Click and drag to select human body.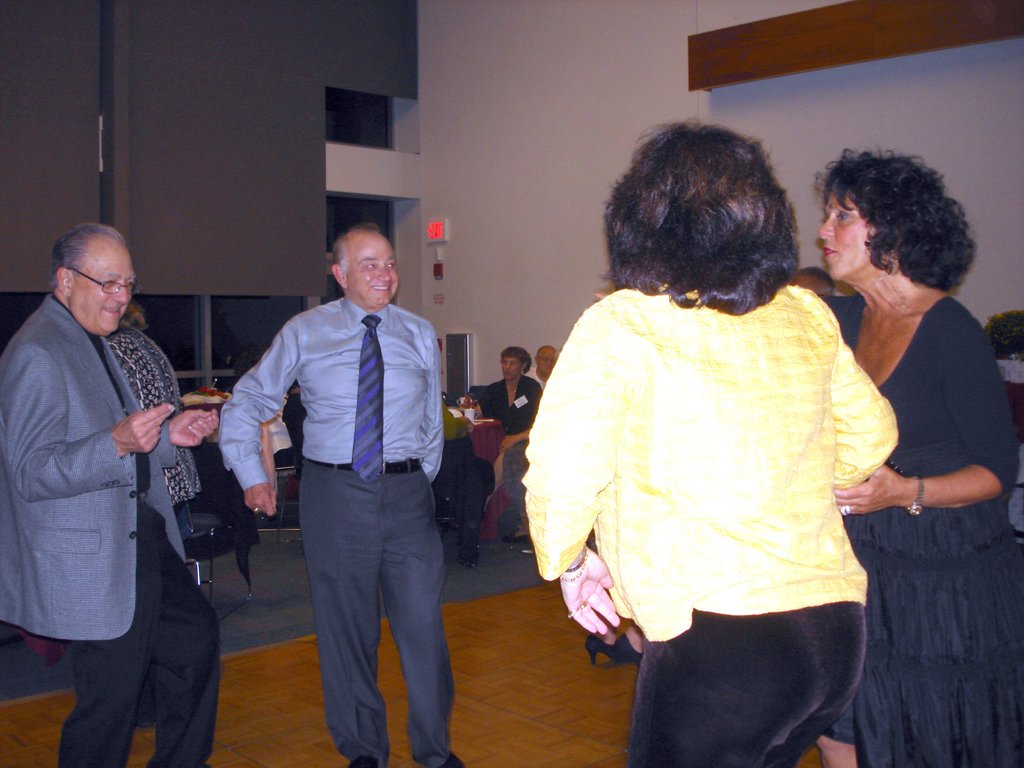
Selection: (x1=0, y1=291, x2=224, y2=767).
